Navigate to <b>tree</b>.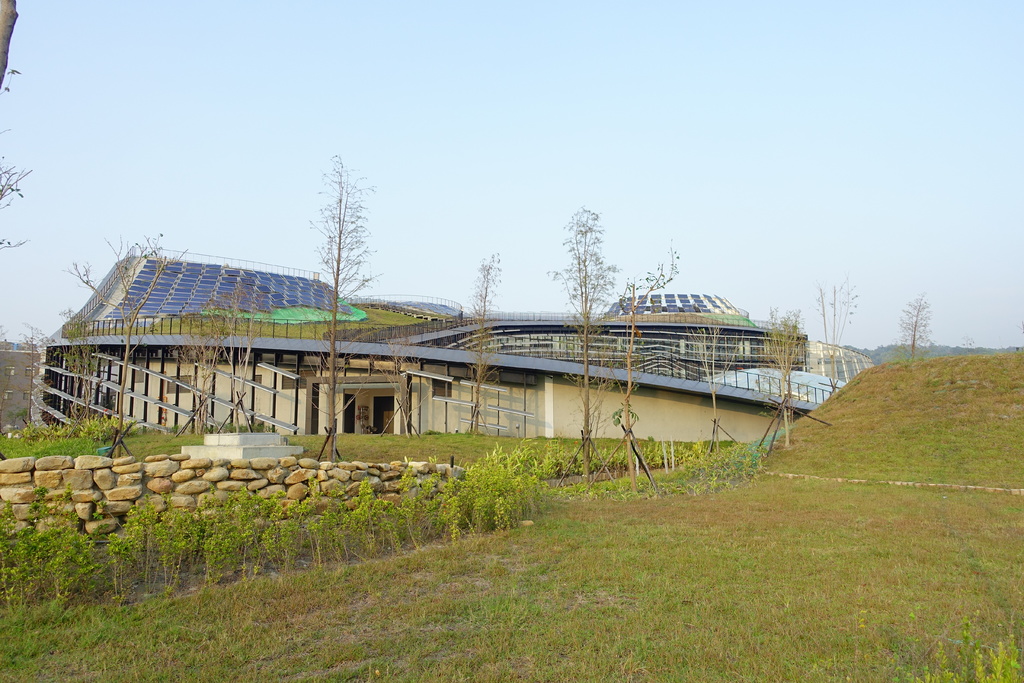
Navigation target: rect(56, 223, 199, 466).
